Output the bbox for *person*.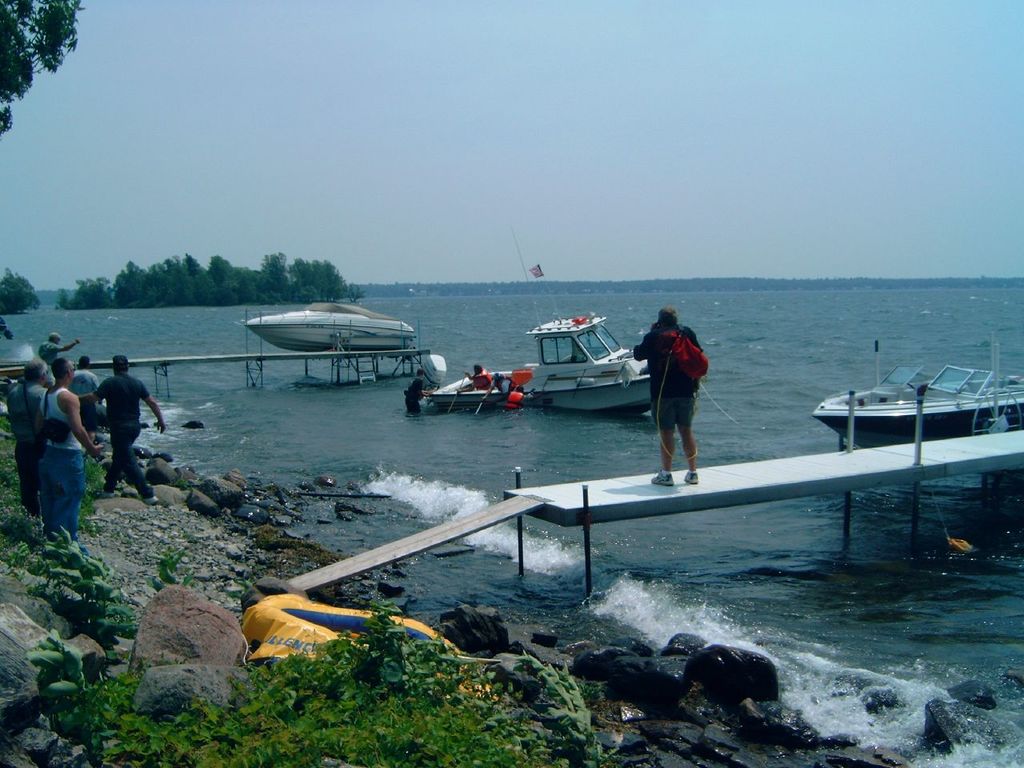
<box>402,368,432,418</box>.
